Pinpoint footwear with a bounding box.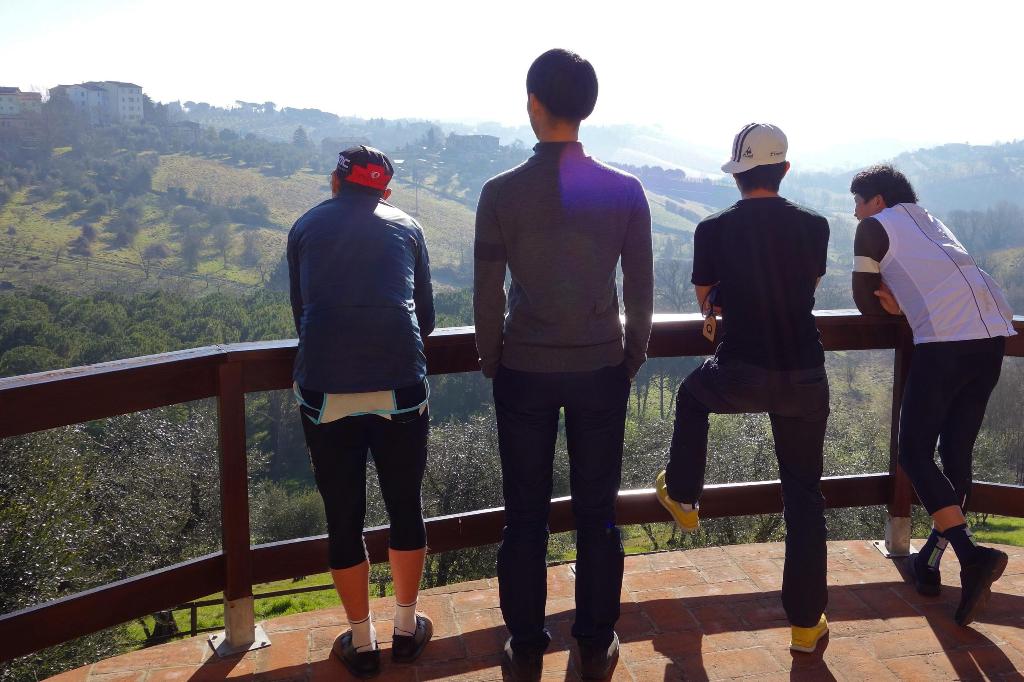
bbox=(949, 544, 1010, 626).
